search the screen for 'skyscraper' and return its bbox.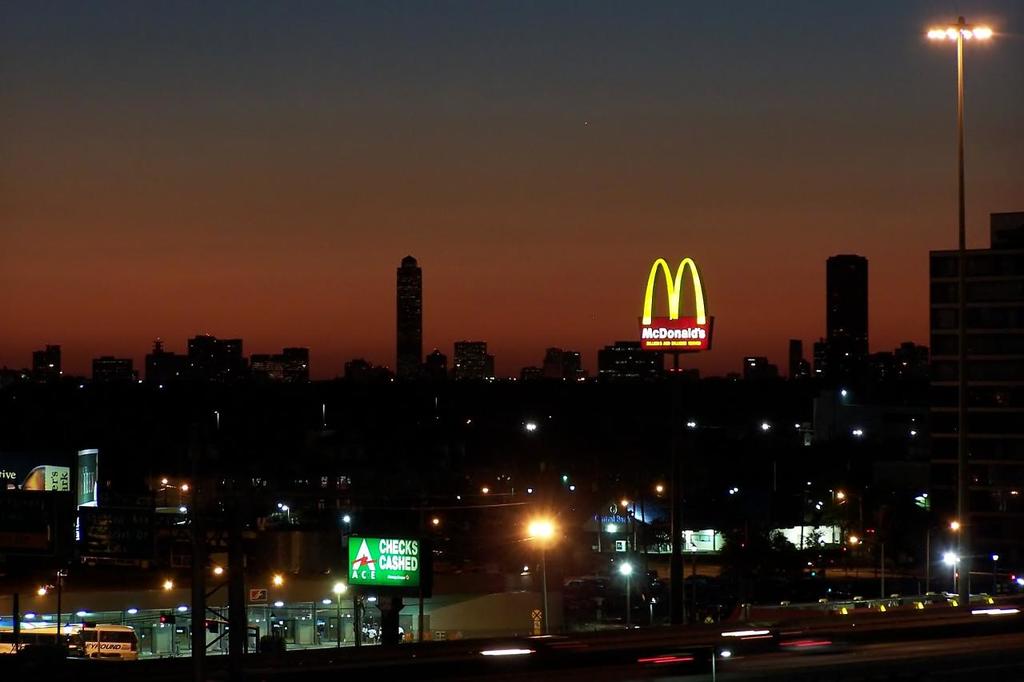
Found: [x1=822, y1=253, x2=876, y2=365].
